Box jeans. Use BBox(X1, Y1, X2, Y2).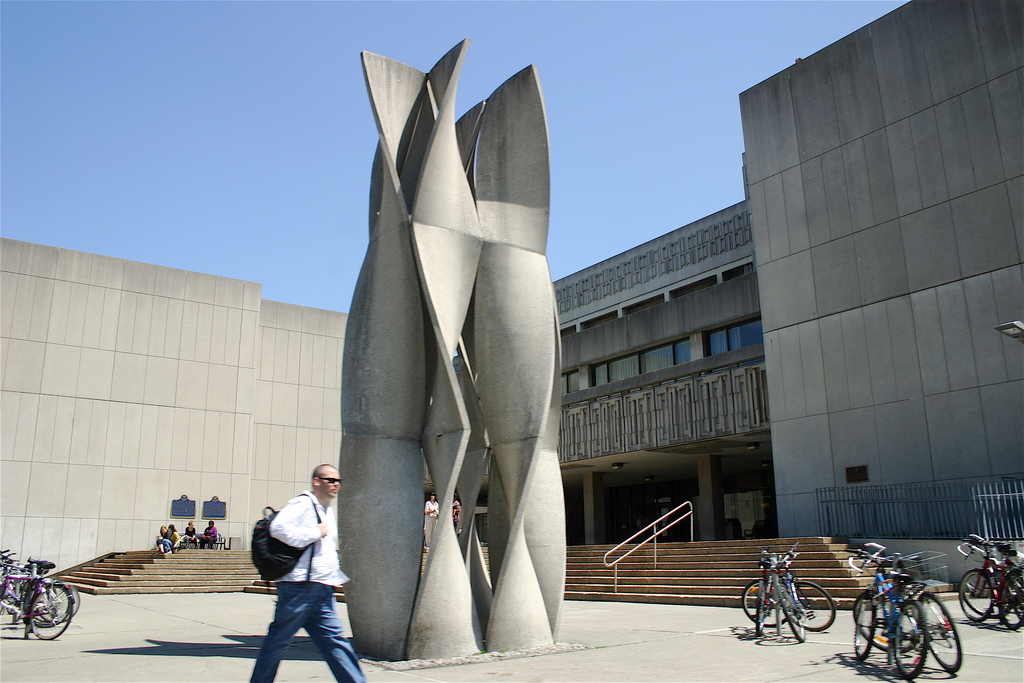
BBox(248, 588, 351, 673).
